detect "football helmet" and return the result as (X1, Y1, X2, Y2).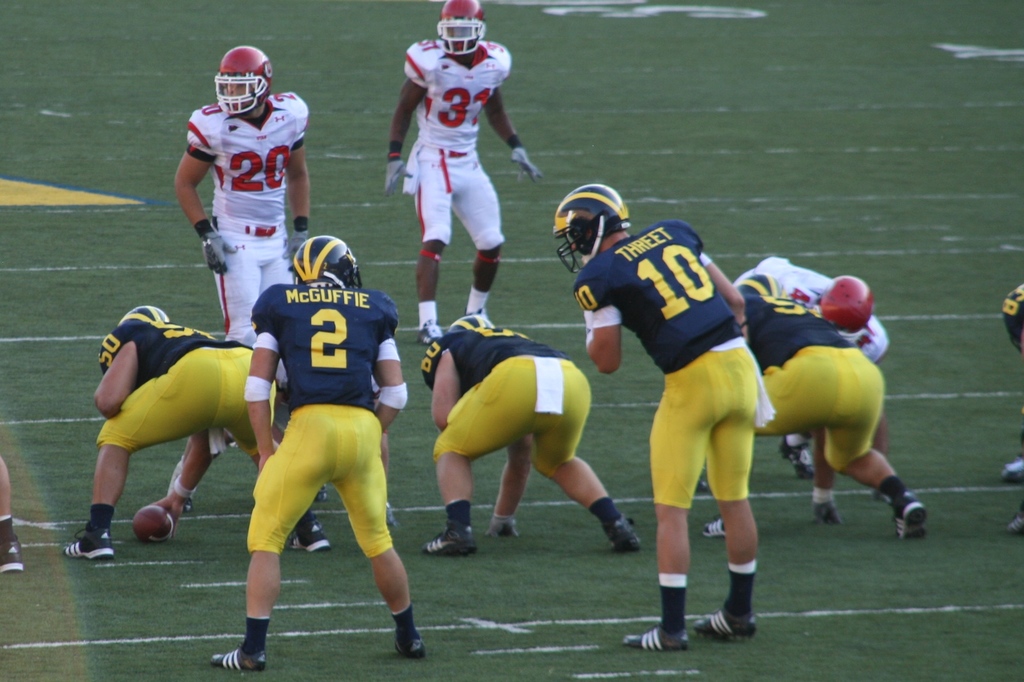
(435, 0, 493, 60).
